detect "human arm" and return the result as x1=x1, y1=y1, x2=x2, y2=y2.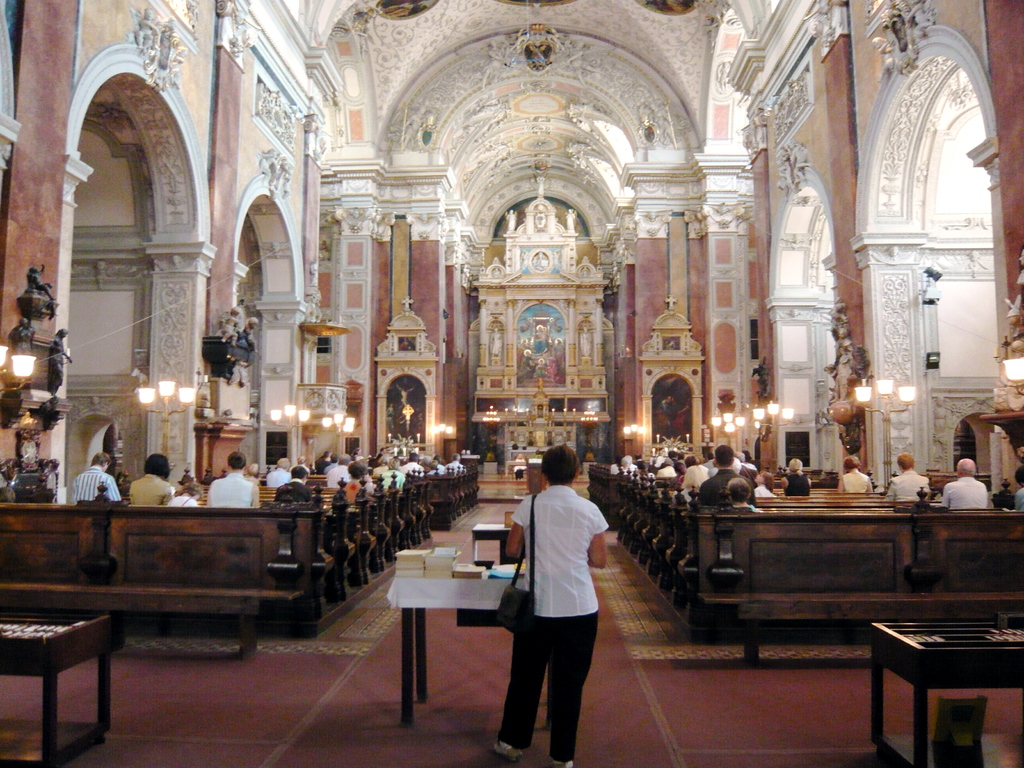
x1=103, y1=484, x2=116, y2=496.
